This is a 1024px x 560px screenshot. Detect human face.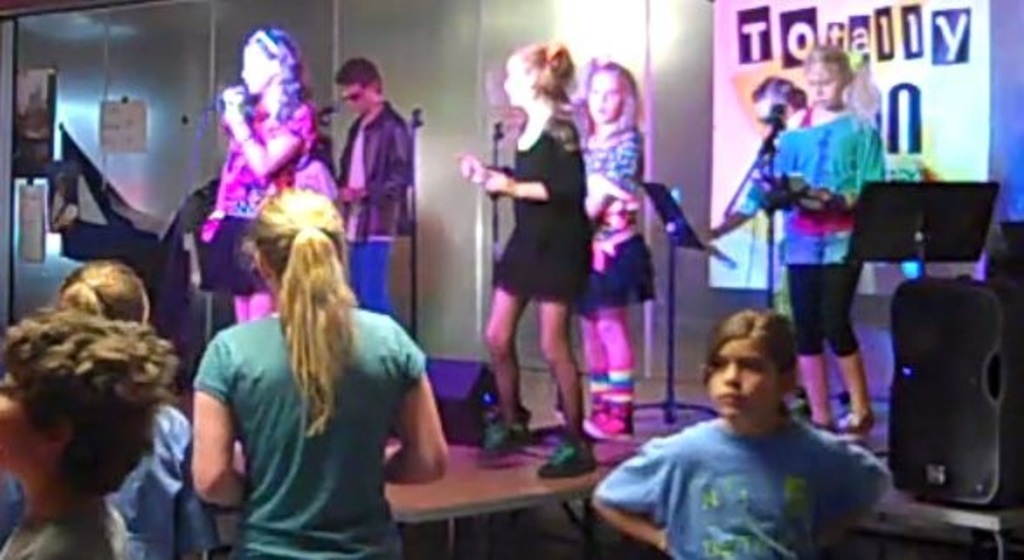
x1=342, y1=87, x2=370, y2=113.
